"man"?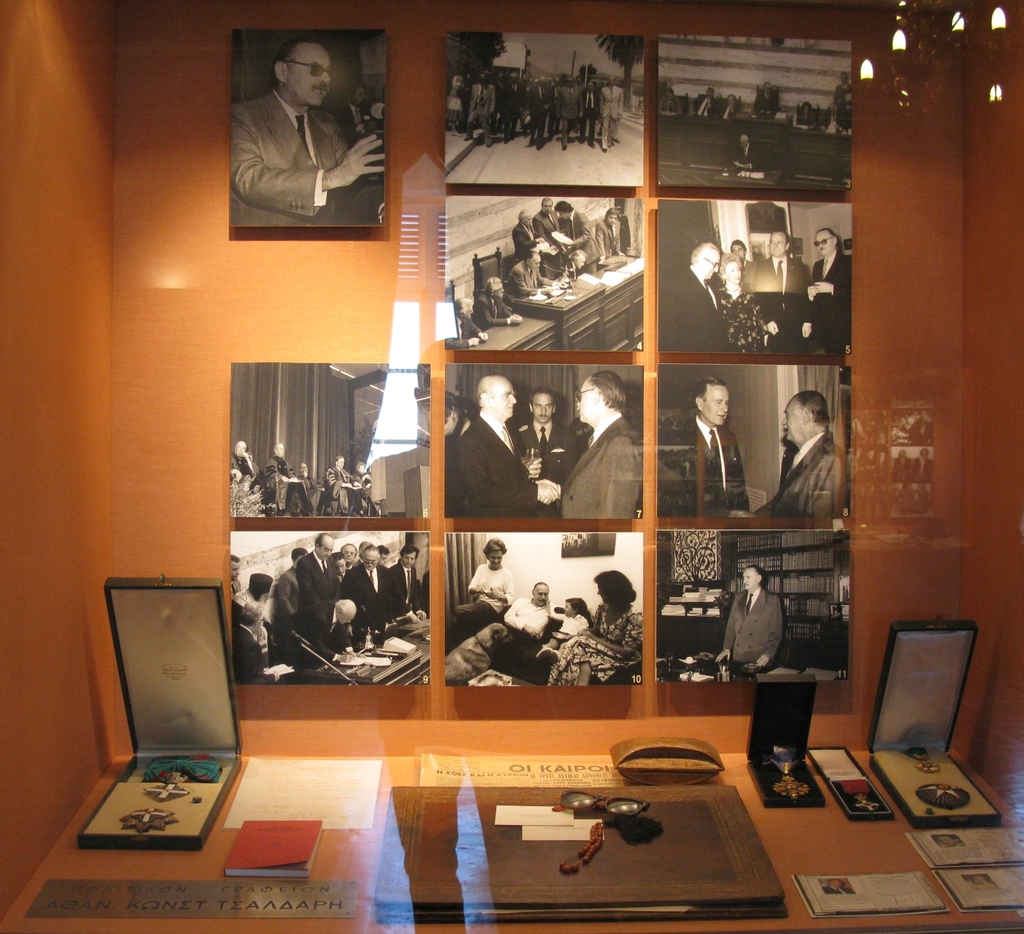
328/451/354/513
